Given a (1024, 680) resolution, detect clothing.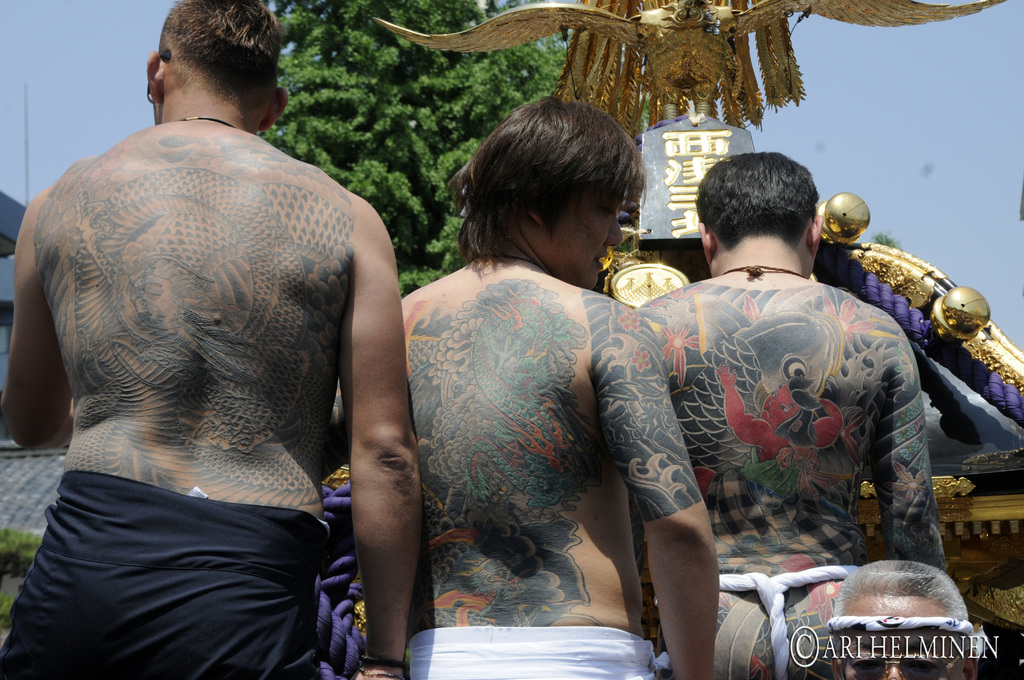
pyautogui.locateOnScreen(0, 472, 330, 679).
